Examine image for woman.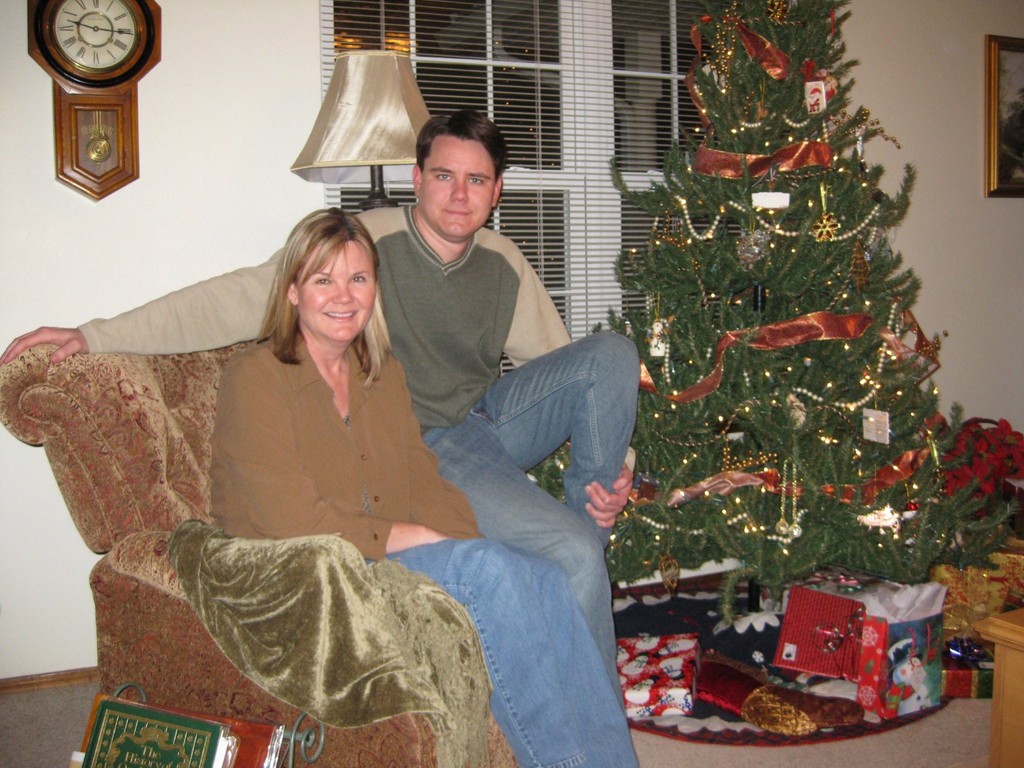
Examination result: box(138, 195, 467, 744).
